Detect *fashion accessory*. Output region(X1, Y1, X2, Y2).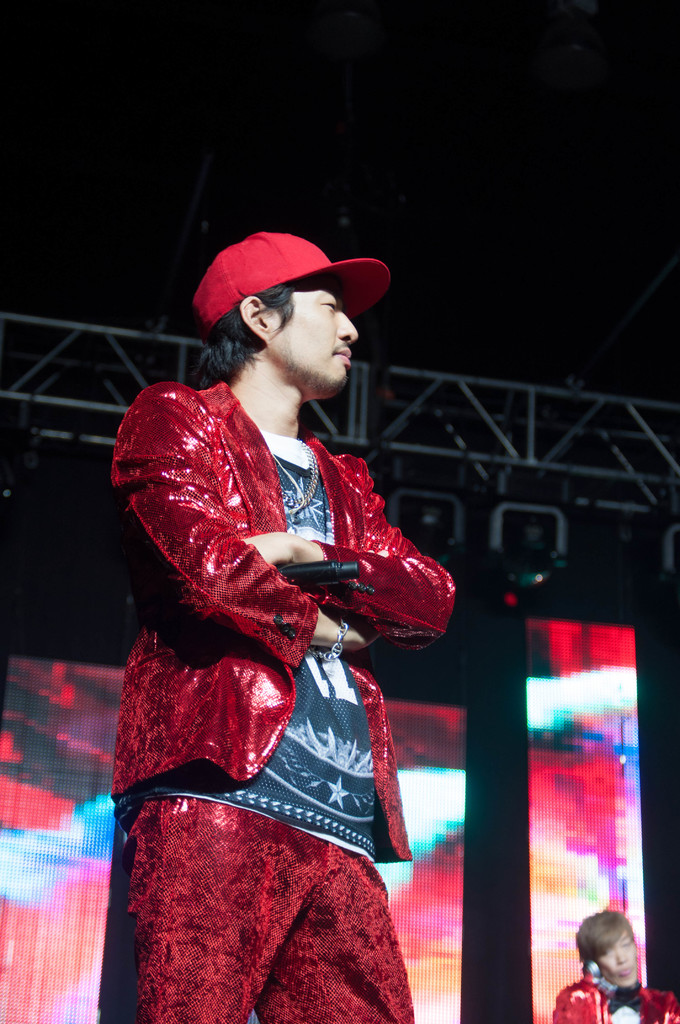
region(282, 438, 319, 515).
